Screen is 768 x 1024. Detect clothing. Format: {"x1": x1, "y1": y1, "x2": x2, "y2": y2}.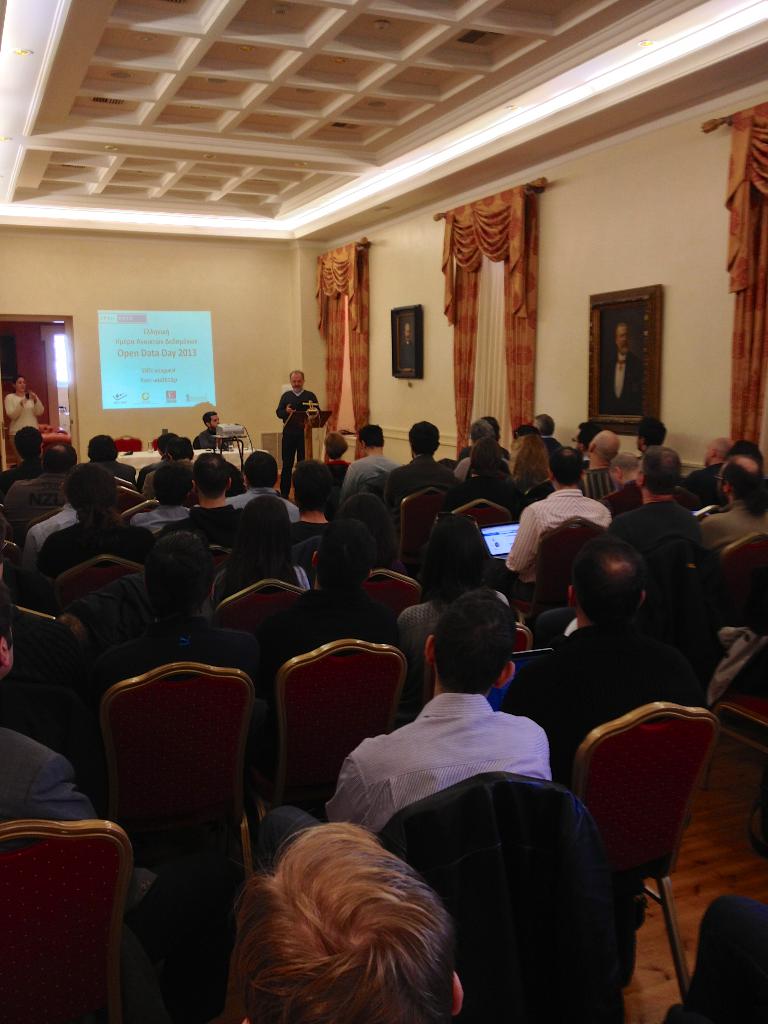
{"x1": 501, "y1": 633, "x2": 692, "y2": 746}.
